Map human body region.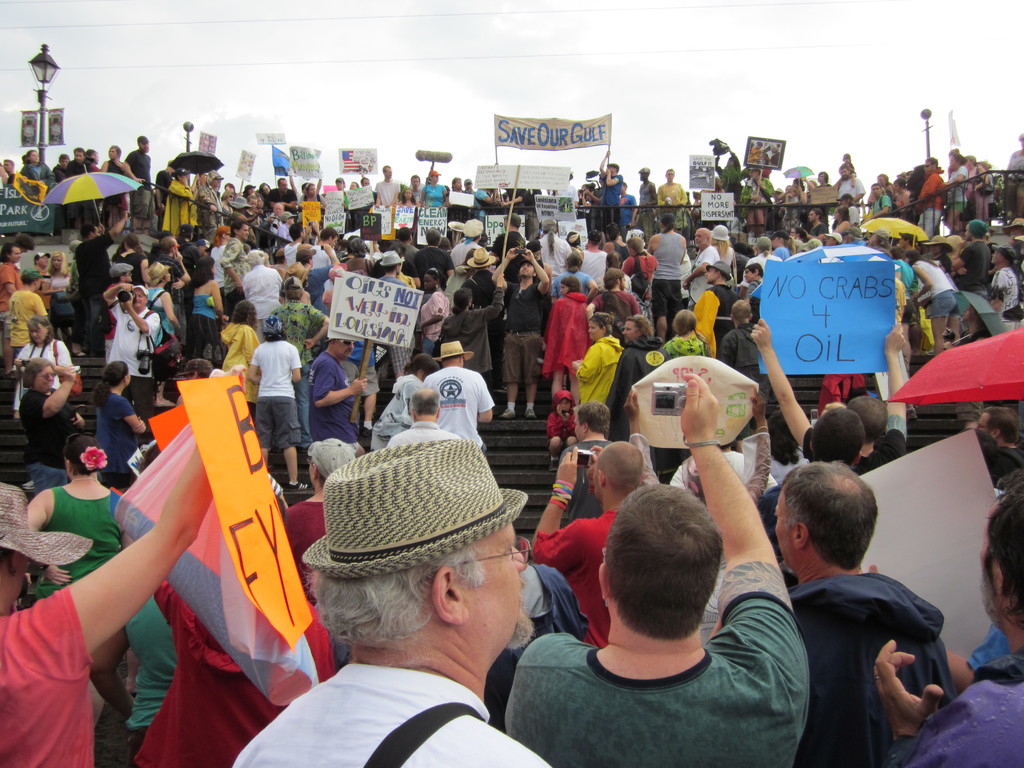
Mapped to <bbox>241, 197, 260, 216</bbox>.
